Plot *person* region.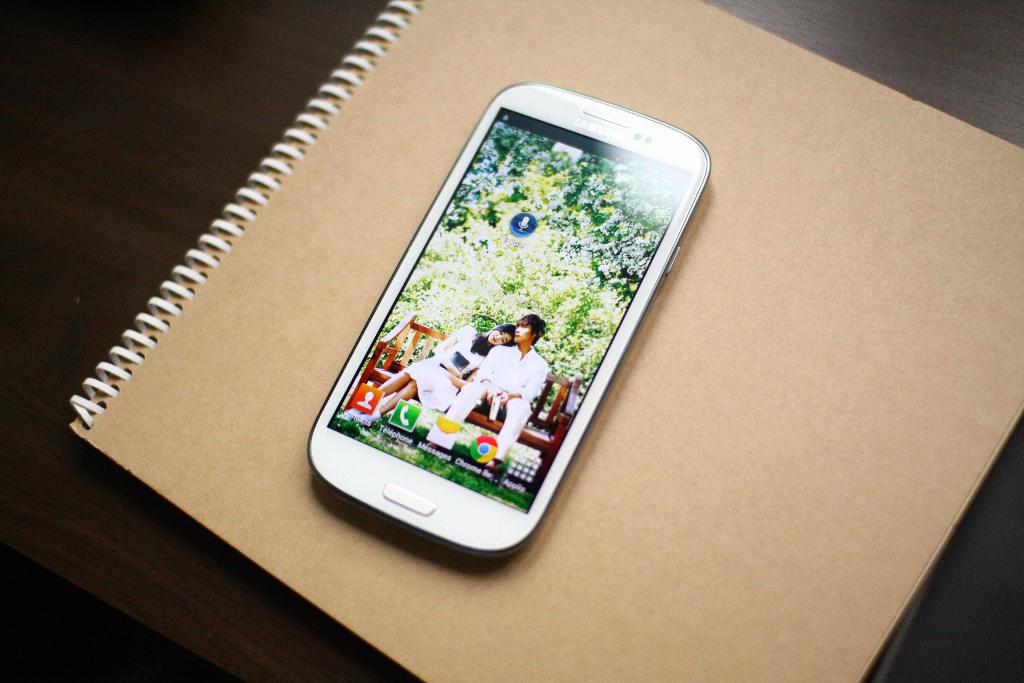
Plotted at <box>341,322,518,425</box>.
